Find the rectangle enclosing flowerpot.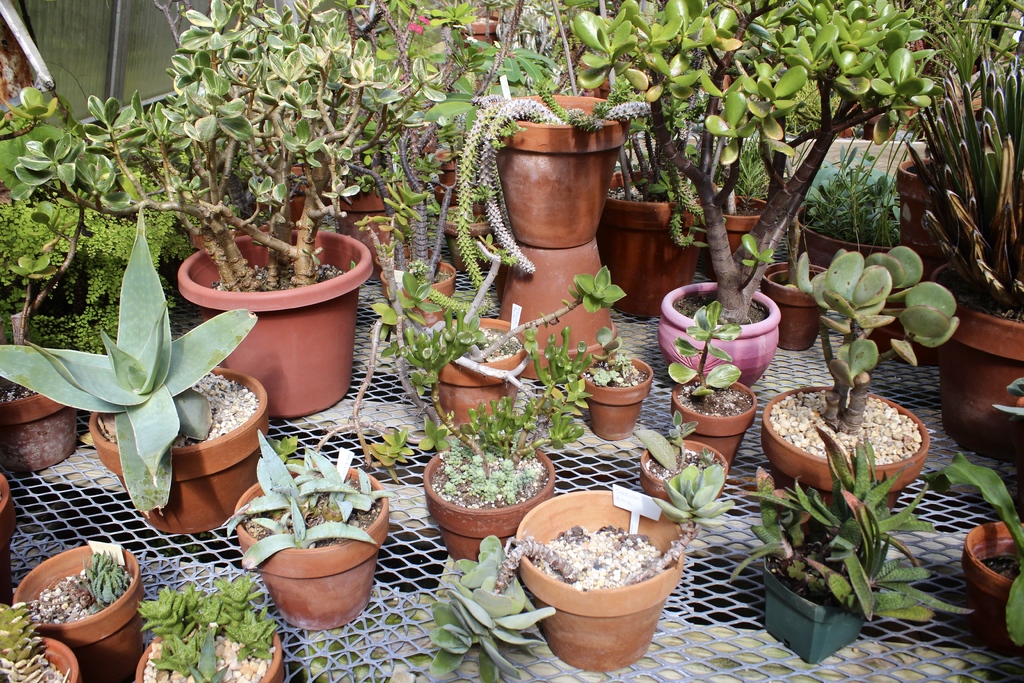
<region>259, 162, 315, 220</region>.
